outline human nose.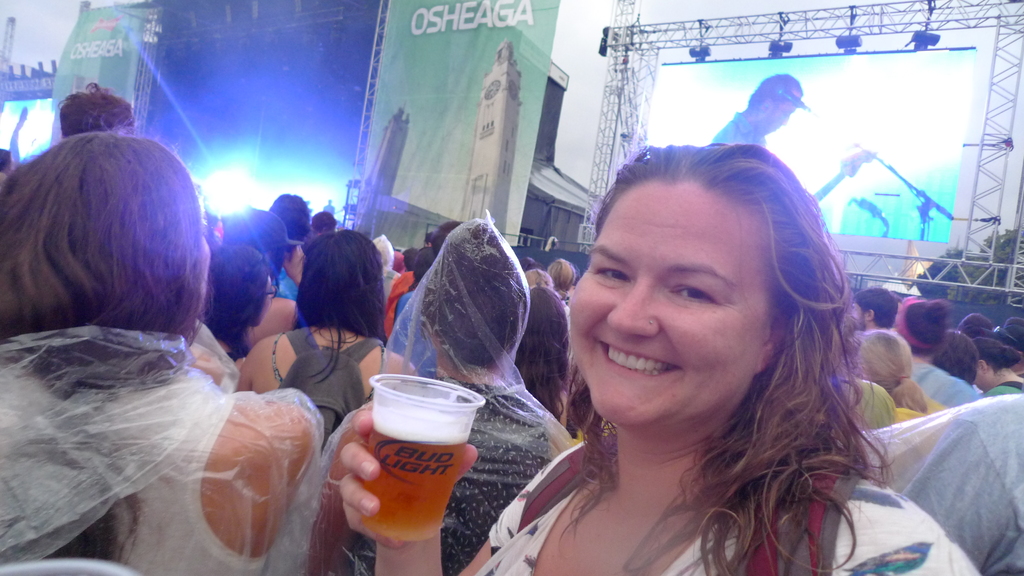
Outline: region(609, 277, 661, 337).
